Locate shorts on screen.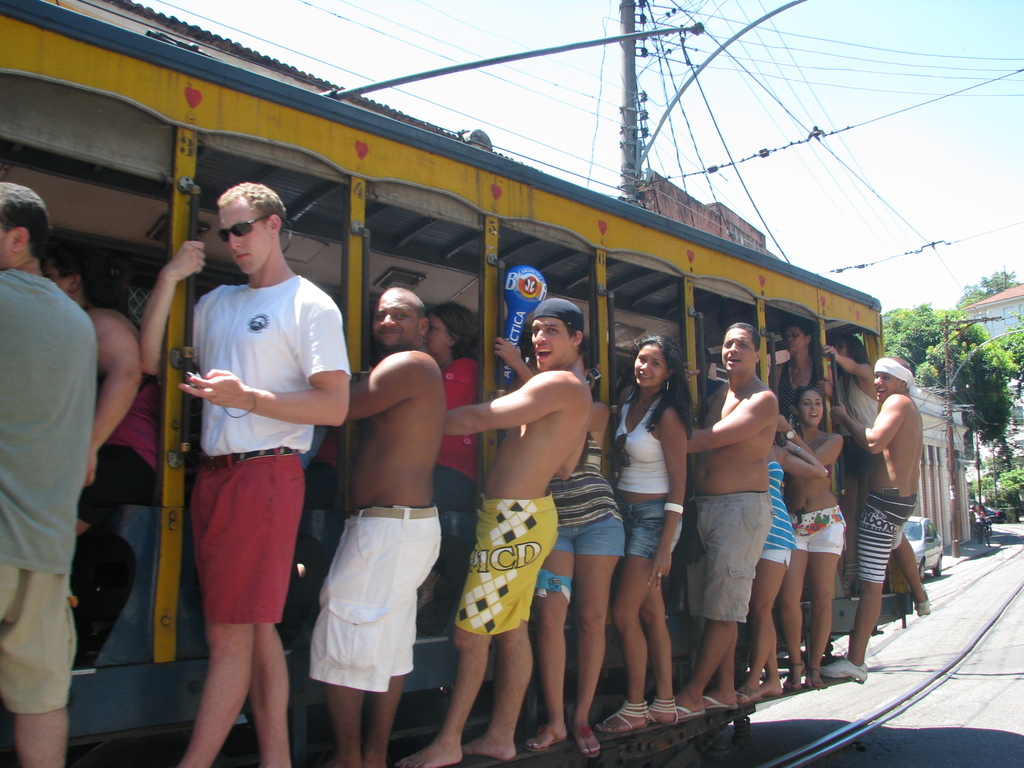
On screen at crop(80, 444, 159, 526).
